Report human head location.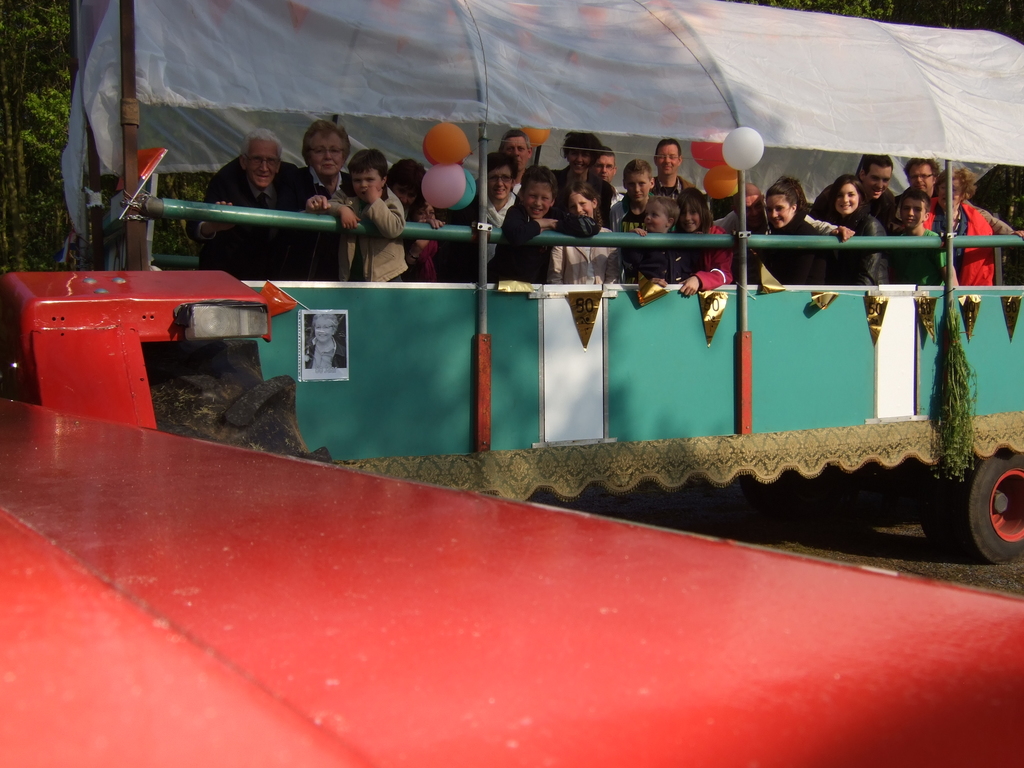
Report: bbox=(238, 128, 283, 188).
